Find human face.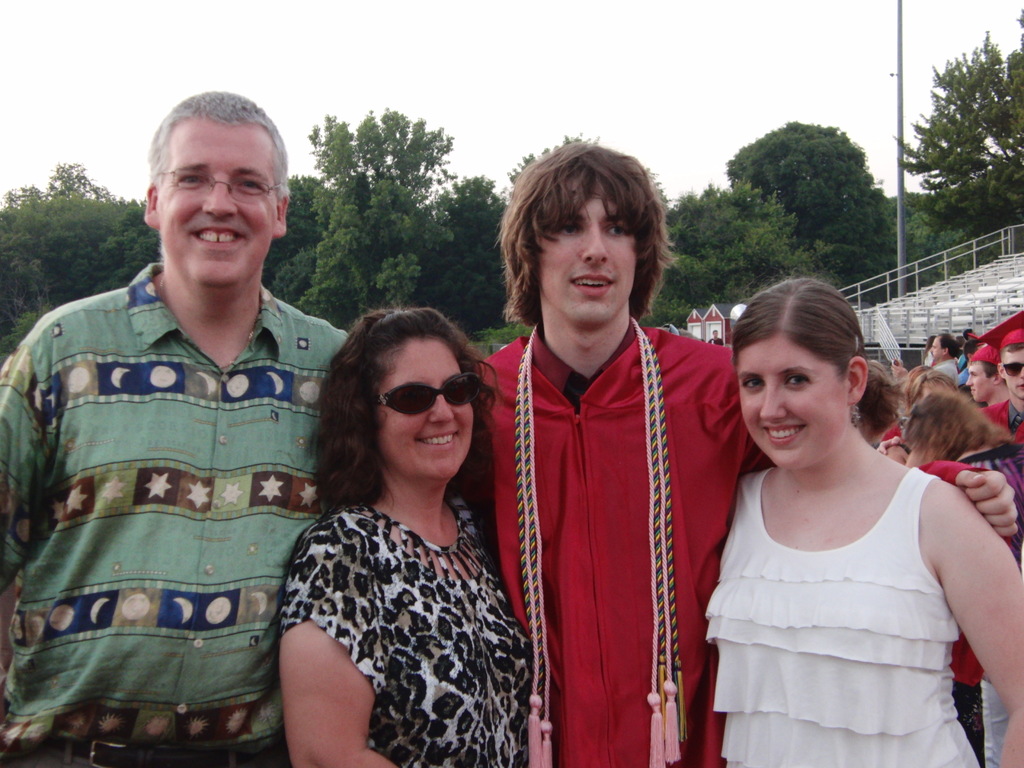
156, 116, 276, 288.
